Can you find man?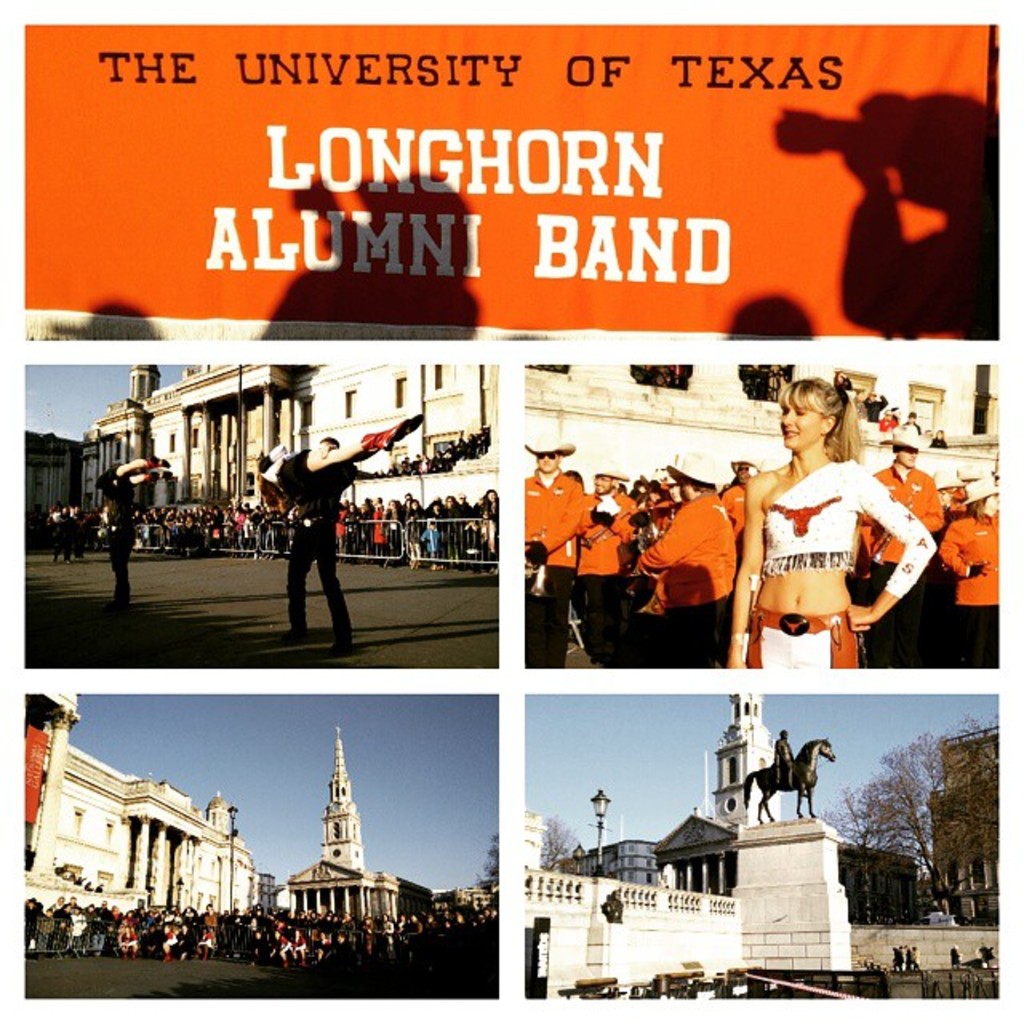
Yes, bounding box: [272,440,357,648].
